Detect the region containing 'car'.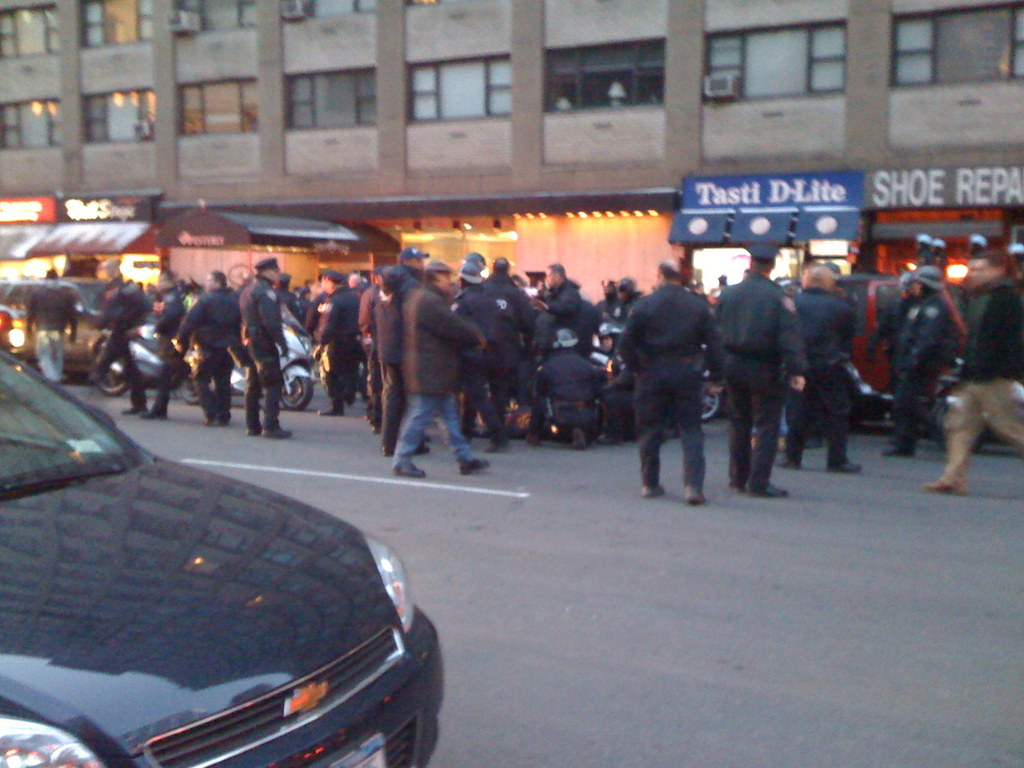
{"left": 0, "top": 273, "right": 110, "bottom": 376}.
